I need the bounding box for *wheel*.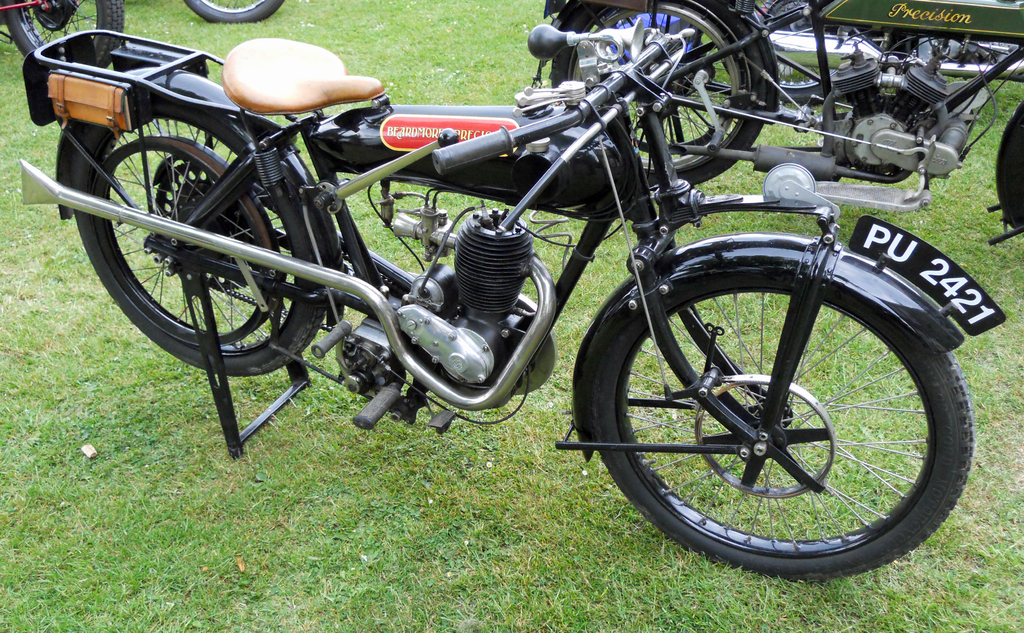
Here it is: box(3, 0, 125, 70).
